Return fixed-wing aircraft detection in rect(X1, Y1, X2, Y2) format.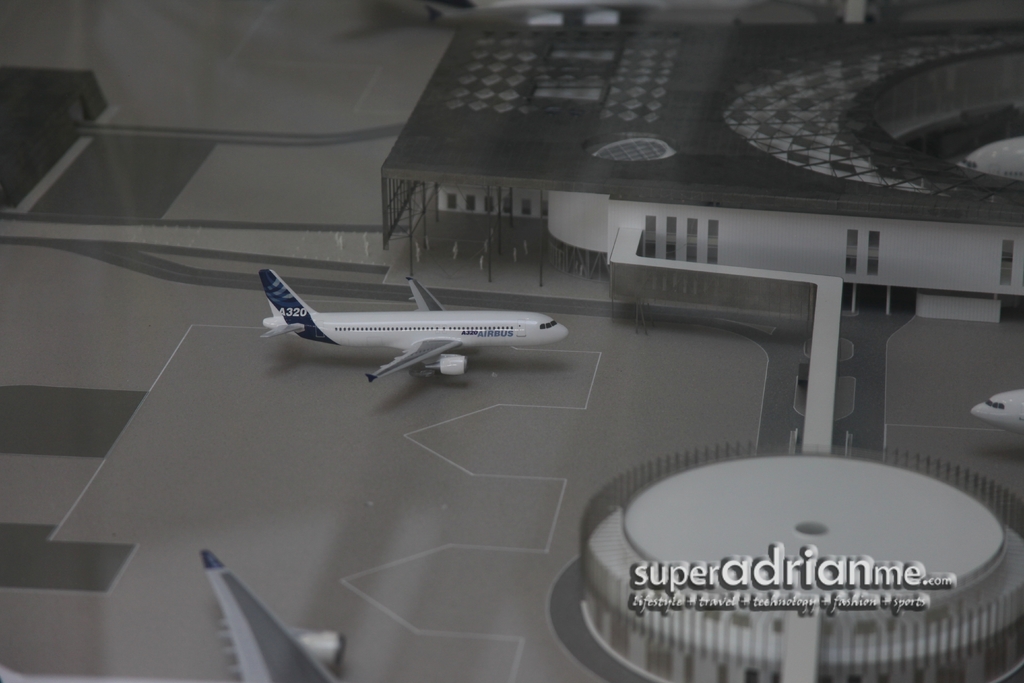
rect(203, 547, 344, 682).
